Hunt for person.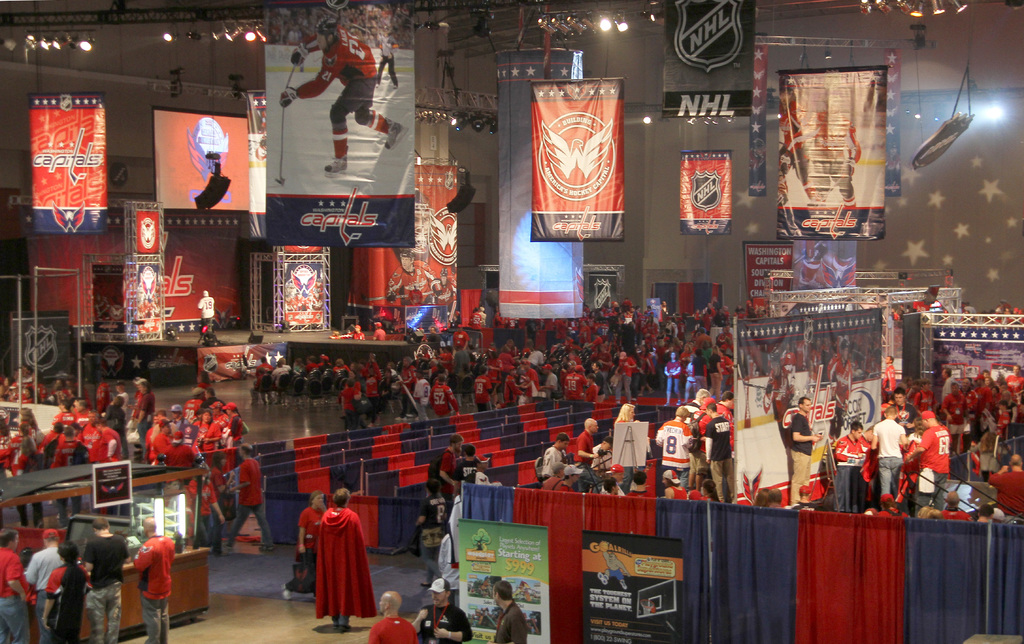
Hunted down at <region>365, 591, 419, 643</region>.
